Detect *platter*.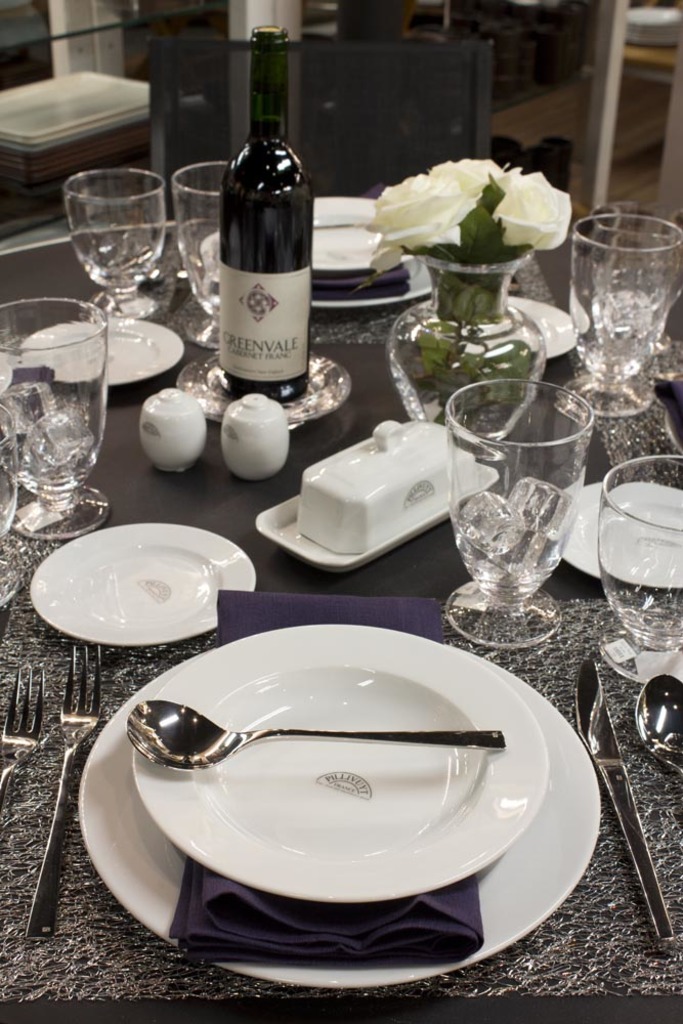
Detected at {"left": 199, "top": 196, "right": 431, "bottom": 310}.
